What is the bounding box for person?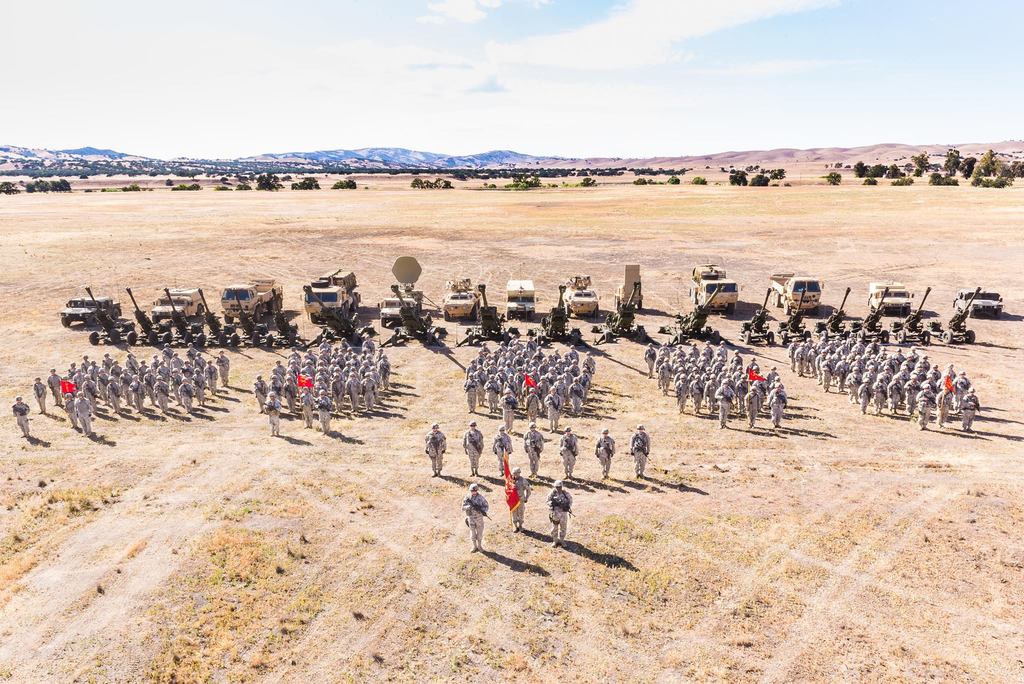
rect(559, 426, 580, 478).
